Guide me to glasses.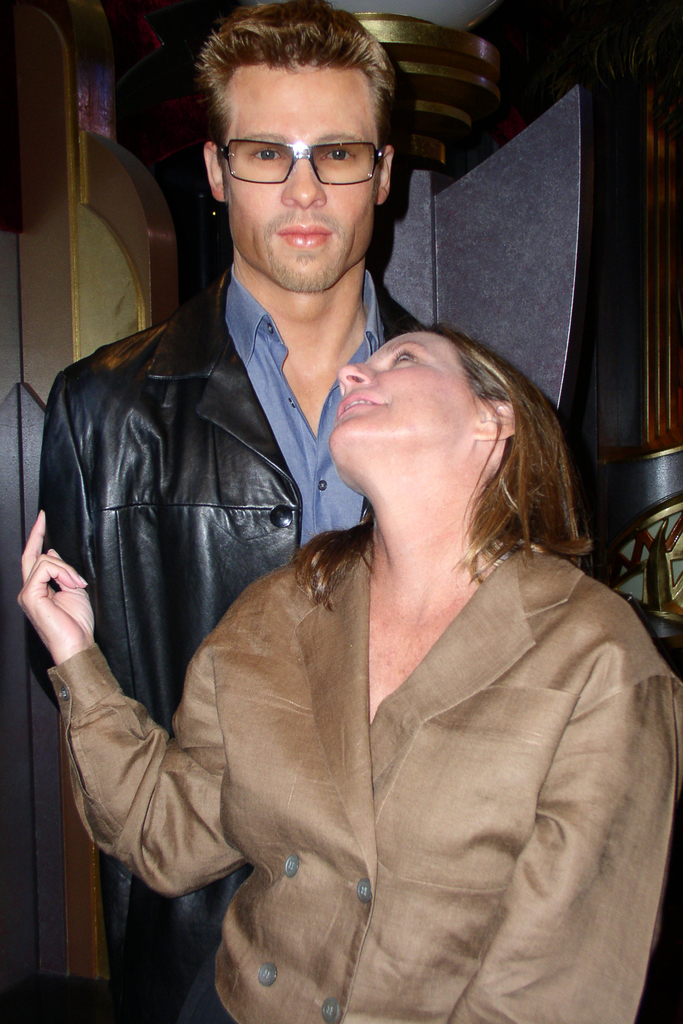
Guidance: x1=209 y1=132 x2=395 y2=186.
